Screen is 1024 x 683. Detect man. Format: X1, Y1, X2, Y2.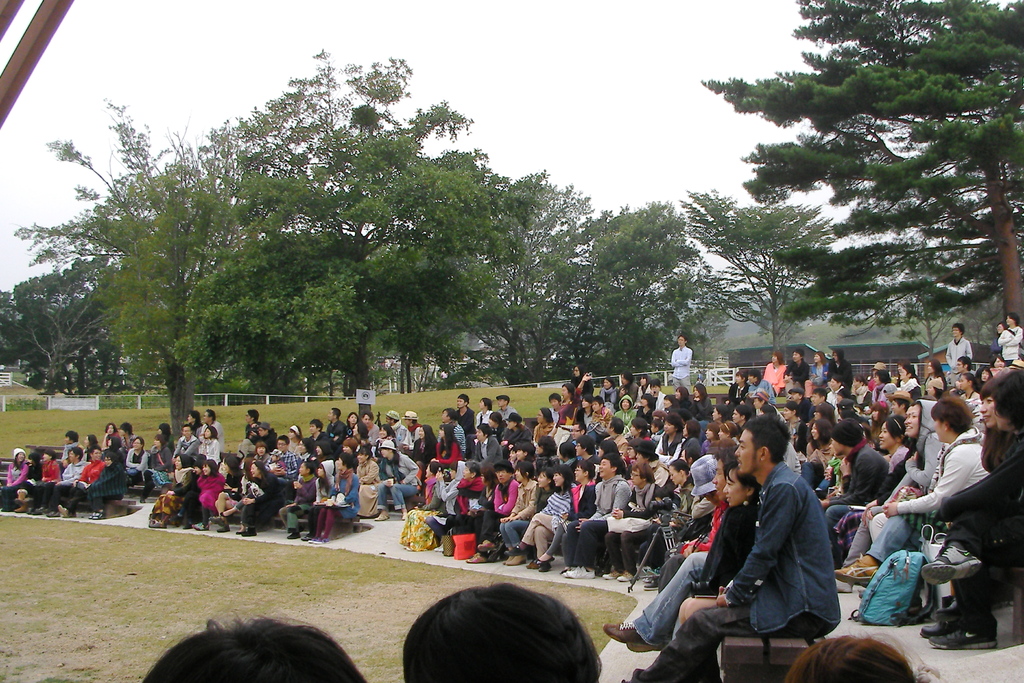
788, 388, 810, 414.
